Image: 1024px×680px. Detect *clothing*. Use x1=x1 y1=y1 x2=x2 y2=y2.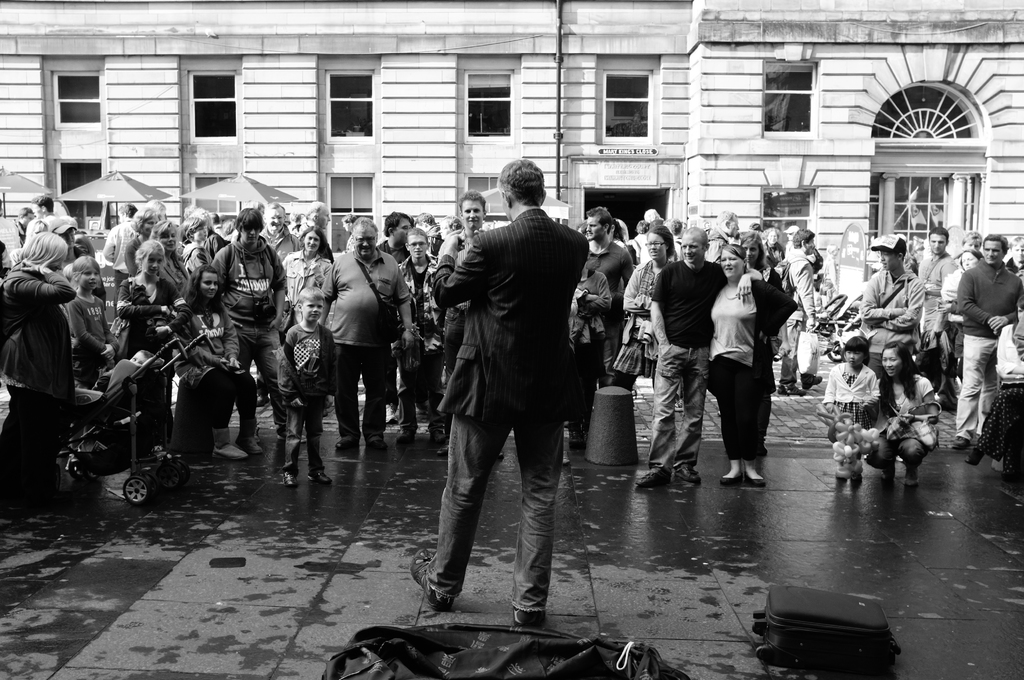
x1=179 y1=289 x2=262 y2=423.
